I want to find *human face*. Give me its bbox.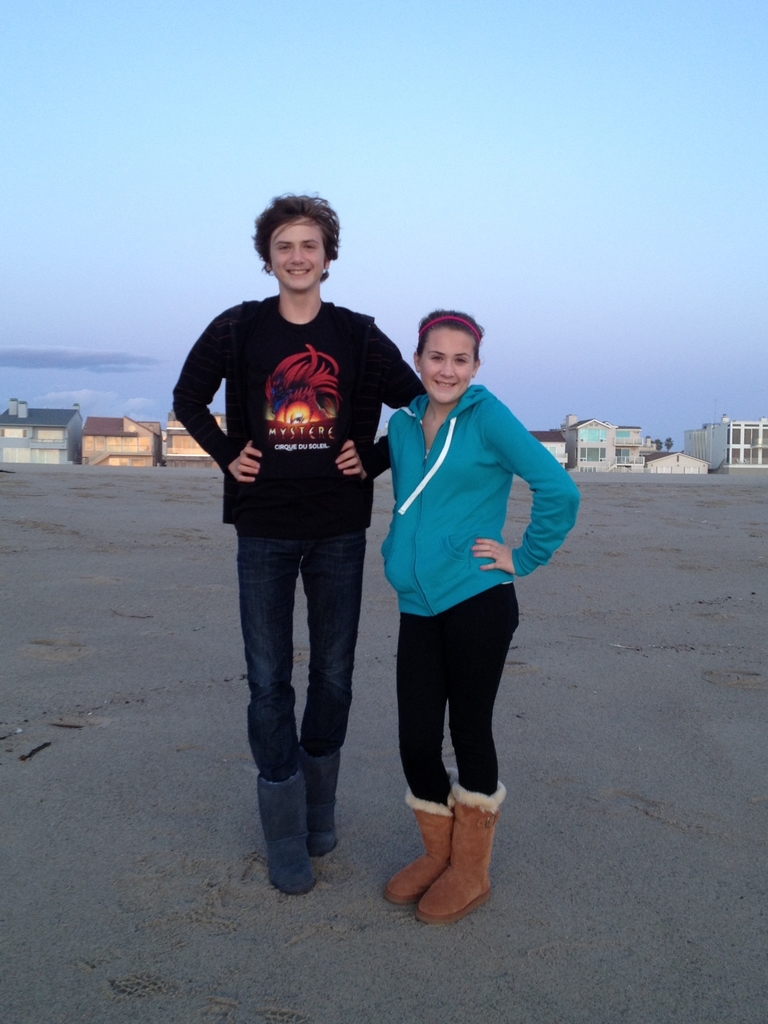
x1=266, y1=213, x2=323, y2=297.
